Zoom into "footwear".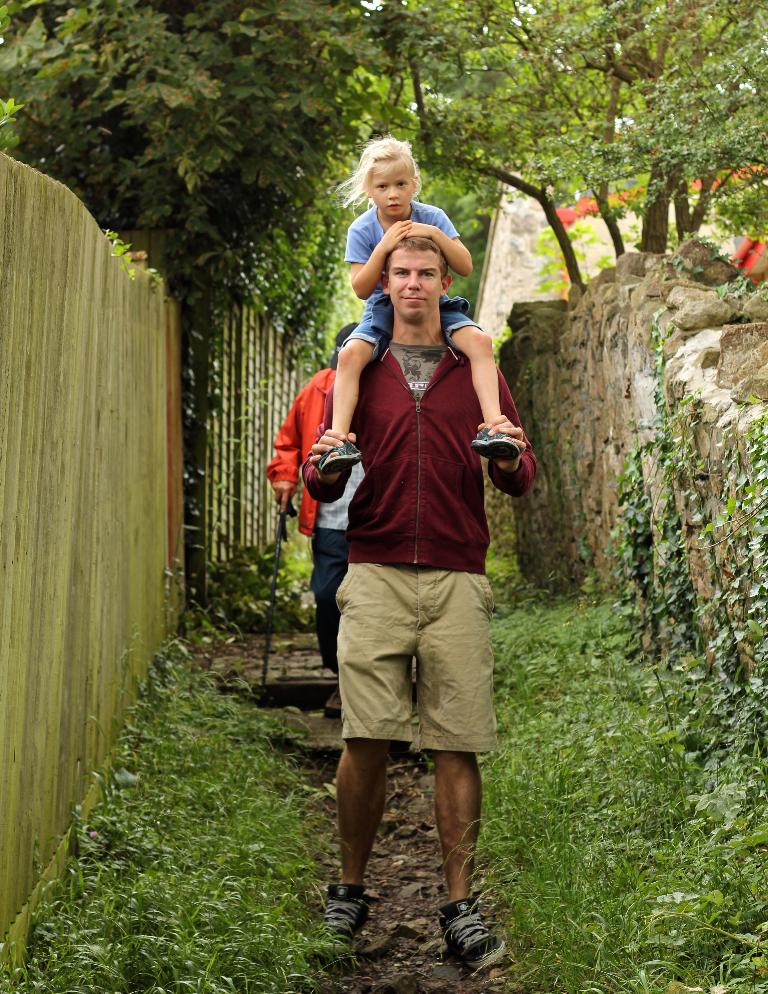
Zoom target: 313:884:372:959.
